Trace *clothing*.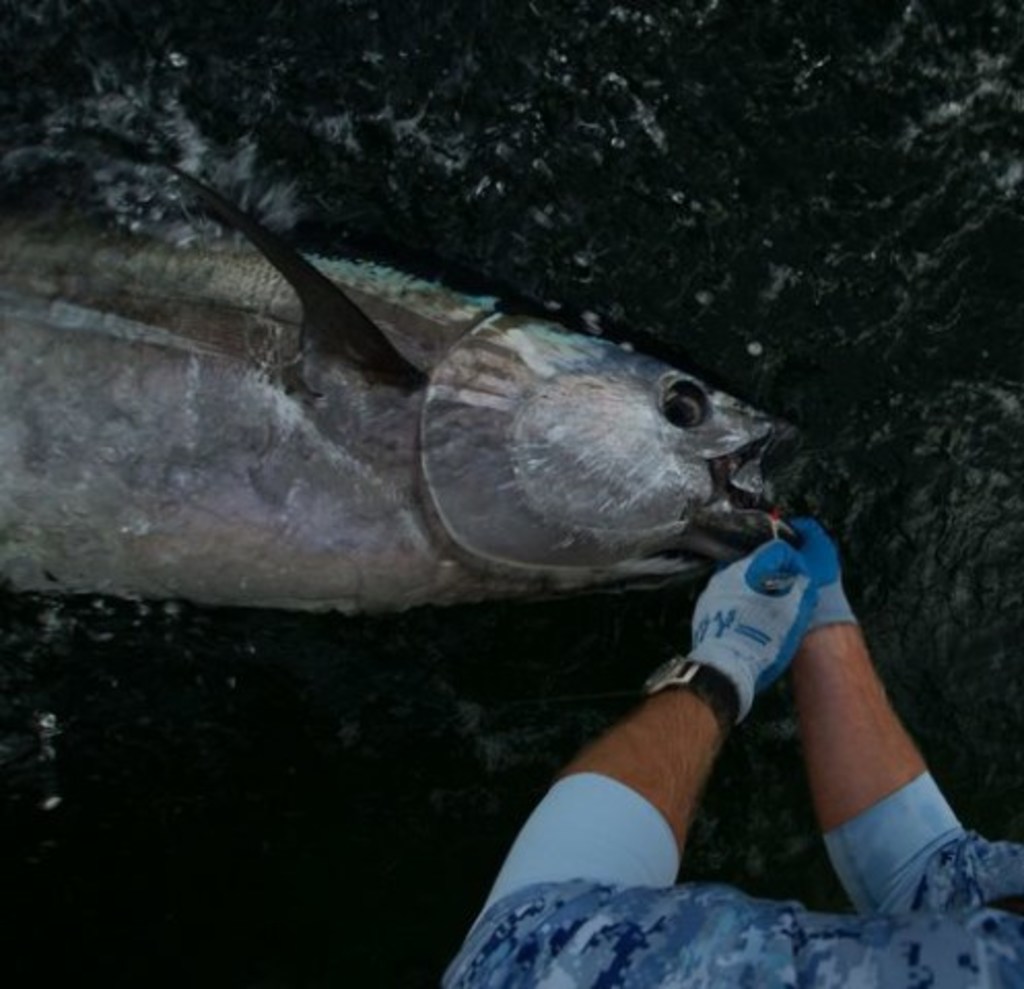
Traced to bbox=[445, 773, 1022, 987].
